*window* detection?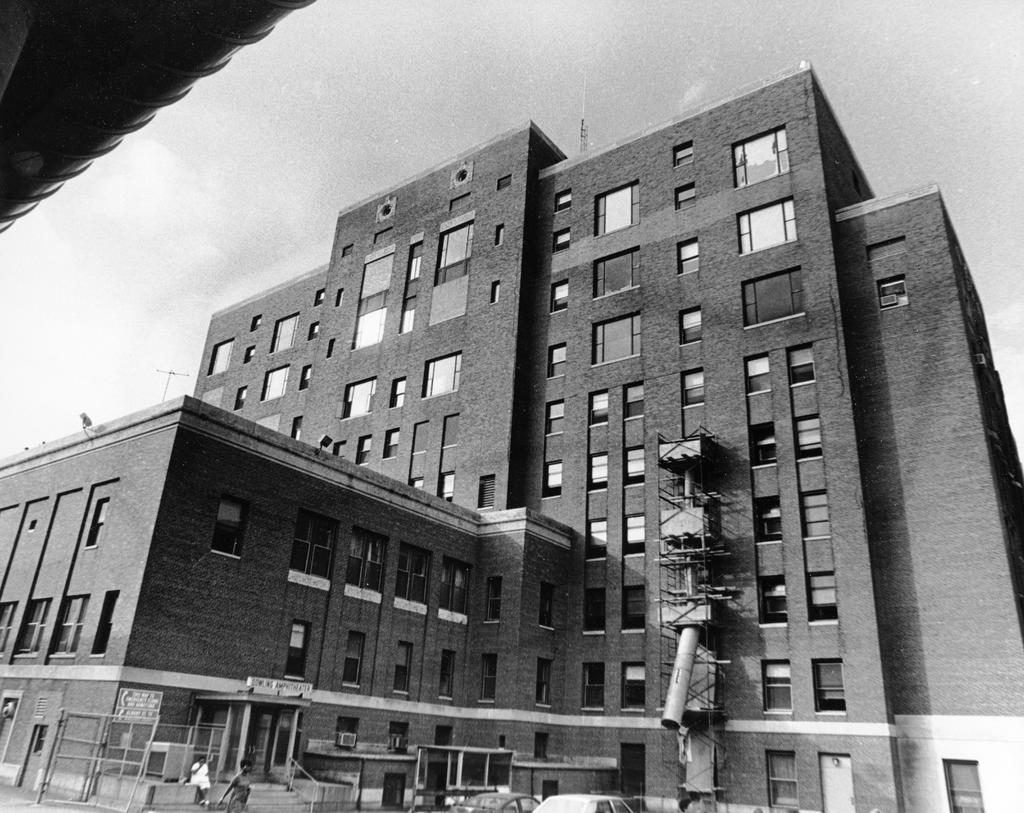
bbox=(391, 539, 426, 618)
